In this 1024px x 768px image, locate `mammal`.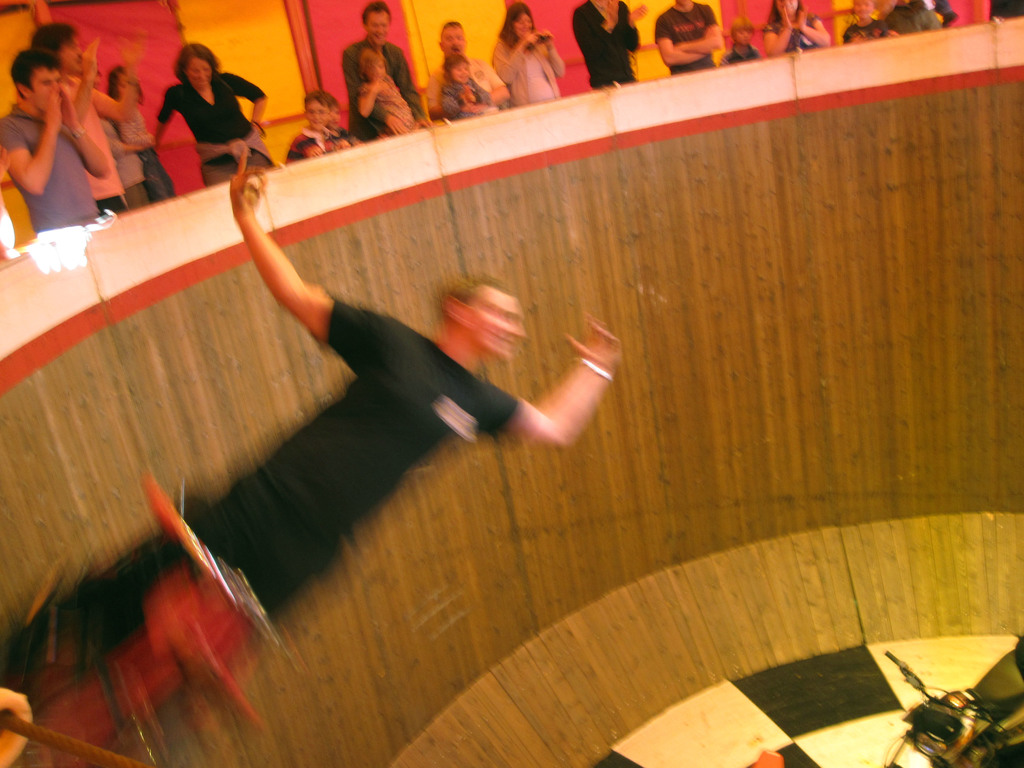
Bounding box: locate(492, 0, 567, 106).
